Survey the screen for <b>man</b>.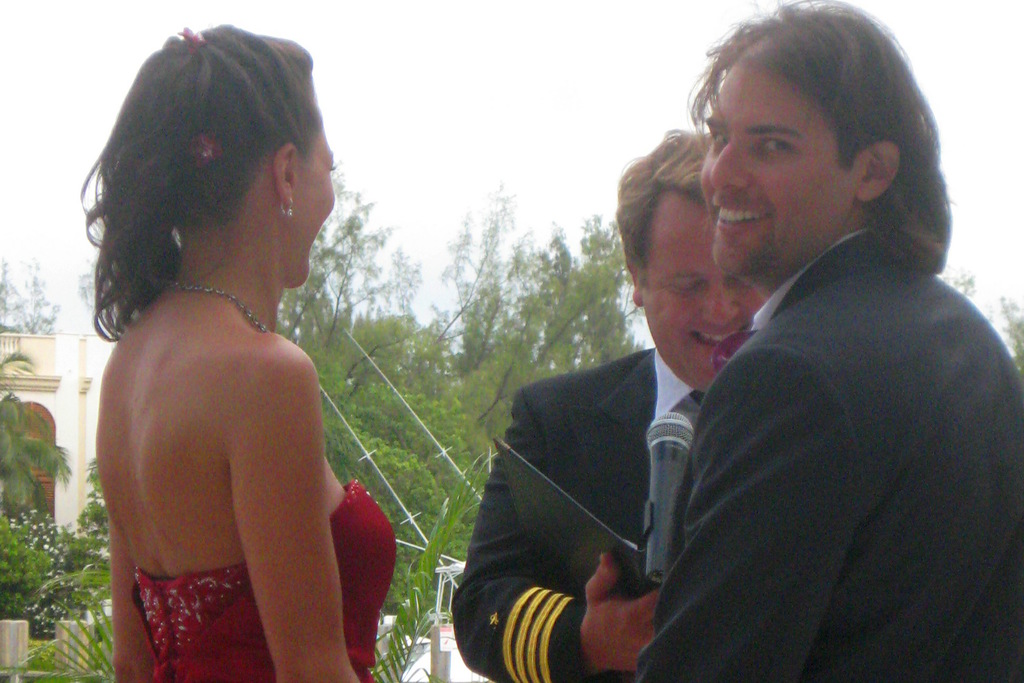
Survey found: left=452, top=124, right=769, bottom=682.
